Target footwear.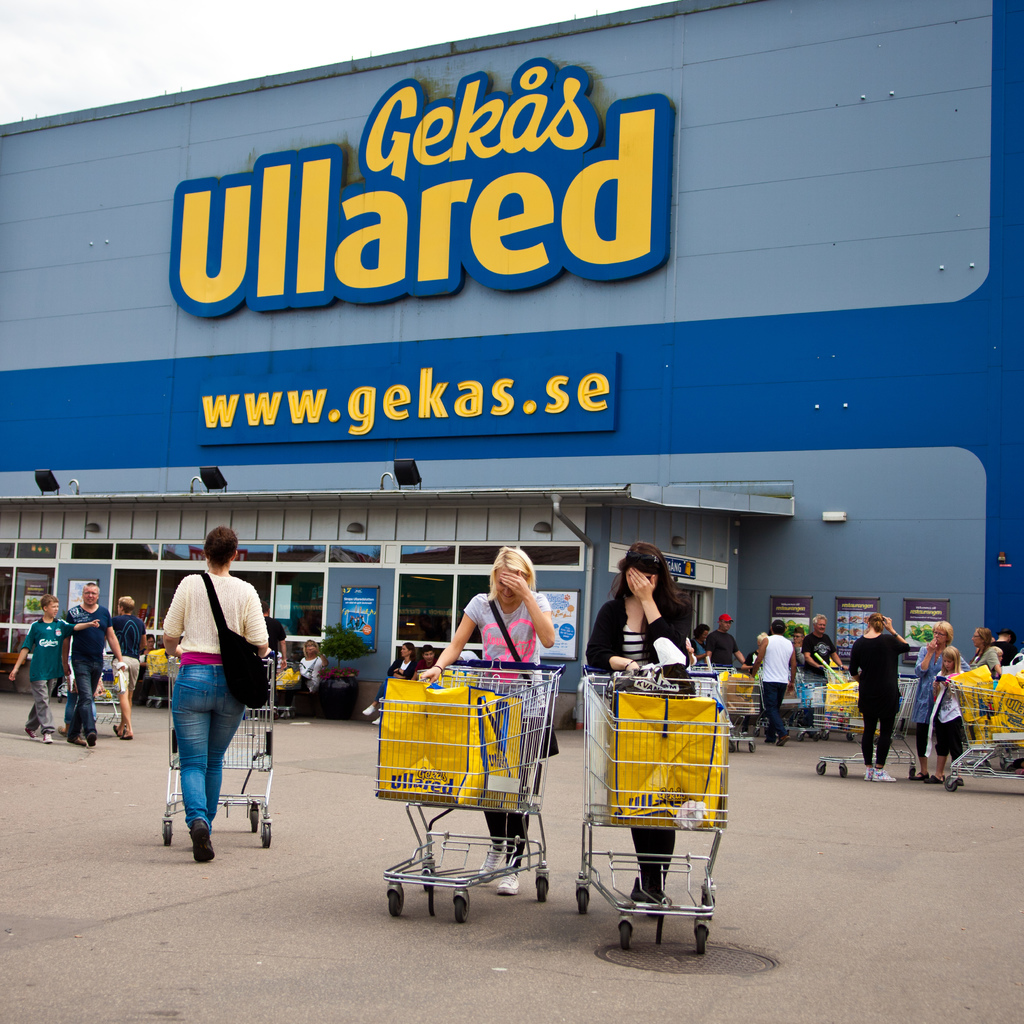
Target region: (x1=88, y1=725, x2=100, y2=746).
